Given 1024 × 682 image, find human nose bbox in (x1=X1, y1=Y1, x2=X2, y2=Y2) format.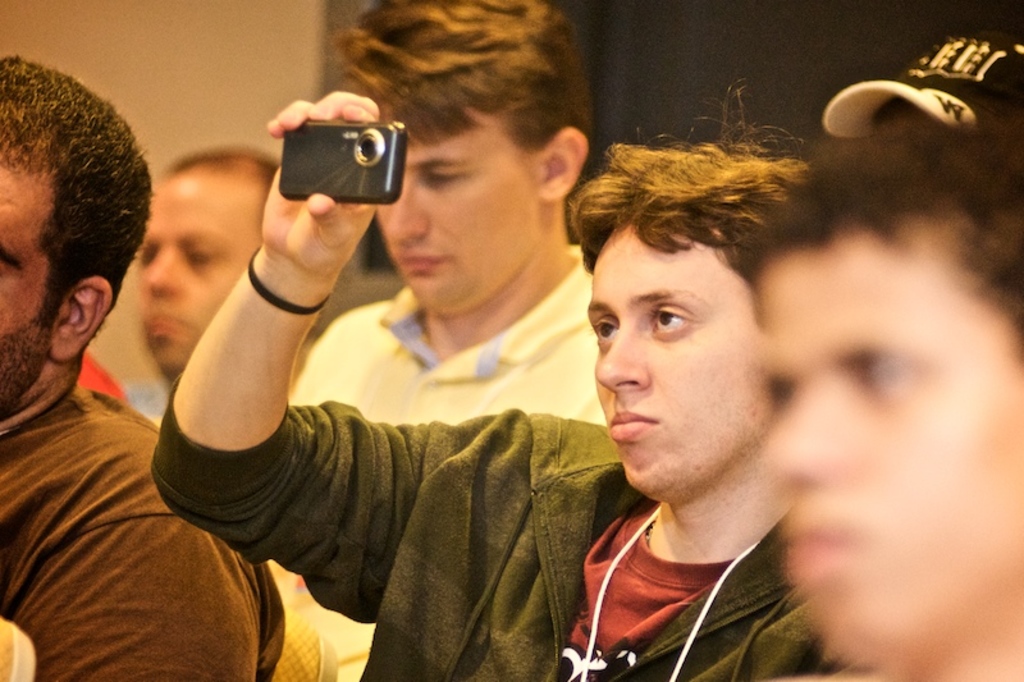
(x1=595, y1=326, x2=653, y2=388).
